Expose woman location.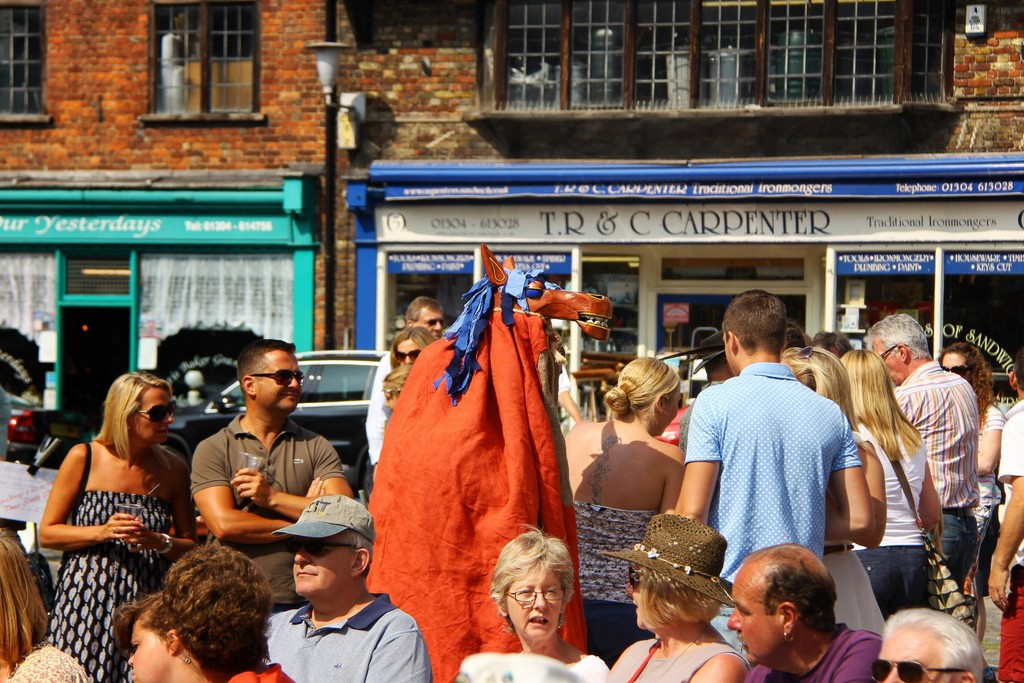
Exposed at bbox=[829, 342, 945, 613].
